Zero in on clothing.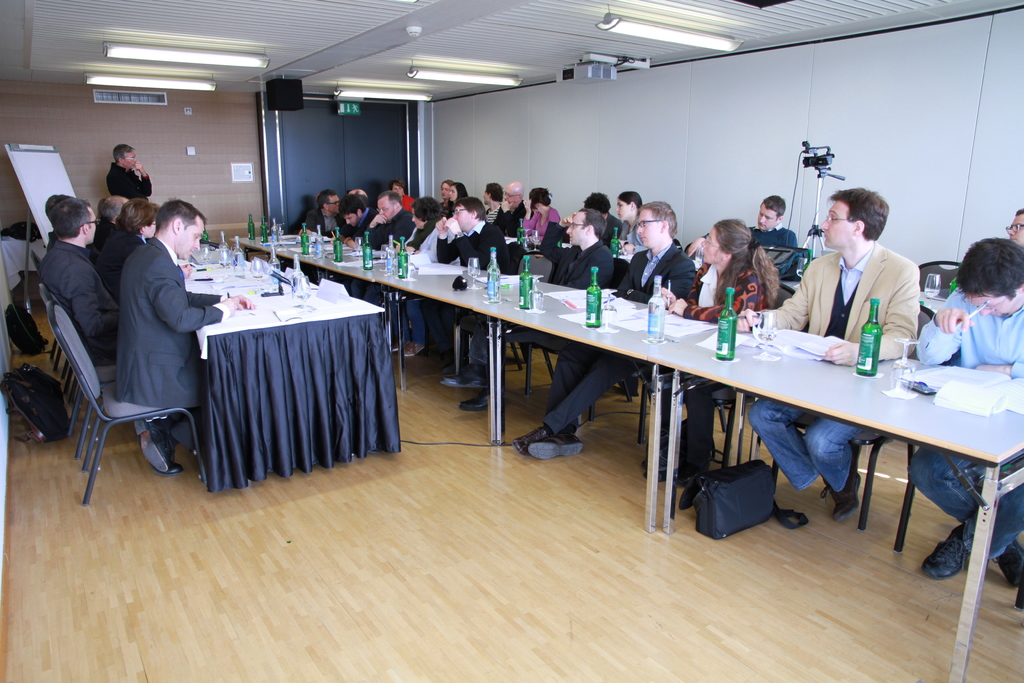
Zeroed in: [left=346, top=204, right=372, bottom=238].
